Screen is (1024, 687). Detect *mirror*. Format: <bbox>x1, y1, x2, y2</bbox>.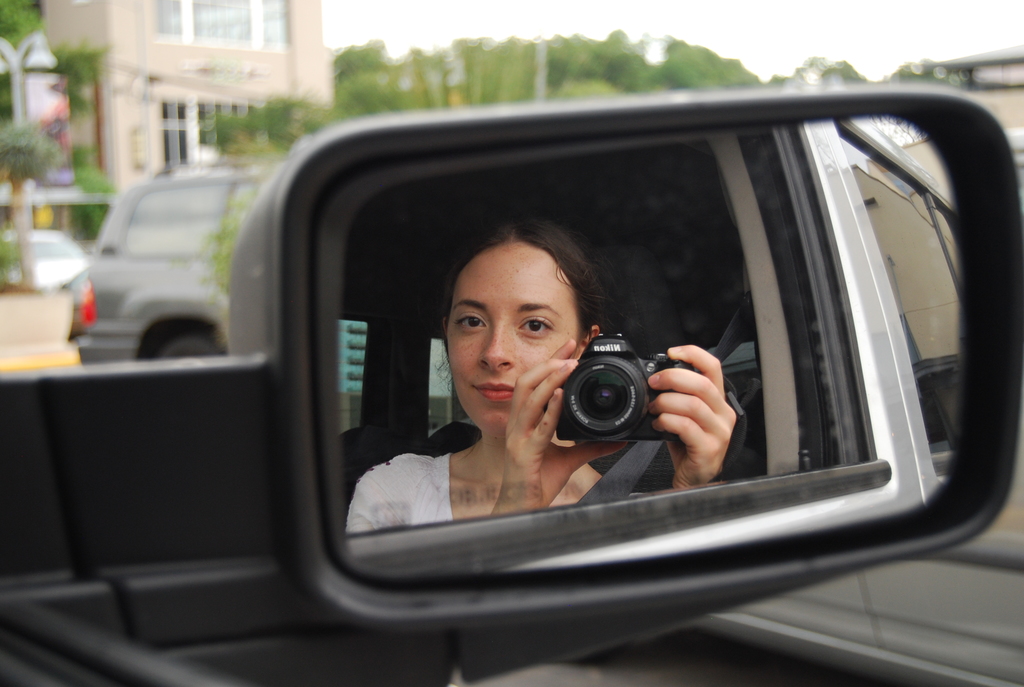
<bbox>314, 114, 964, 582</bbox>.
